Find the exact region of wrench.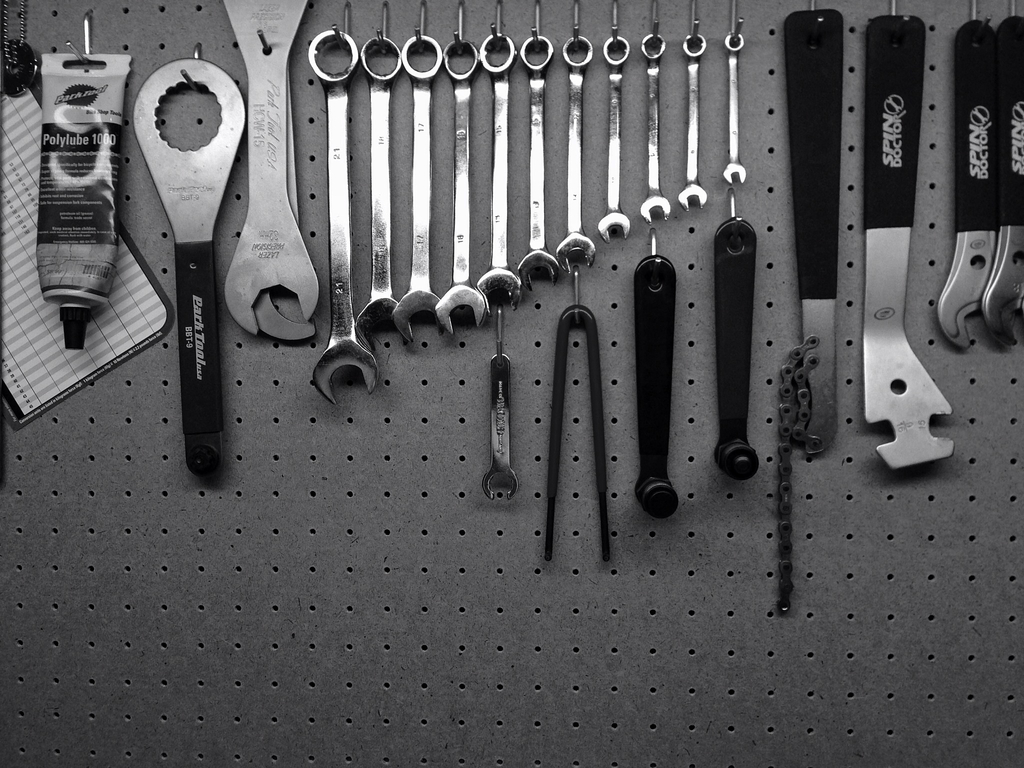
Exact region: locate(593, 35, 632, 243).
